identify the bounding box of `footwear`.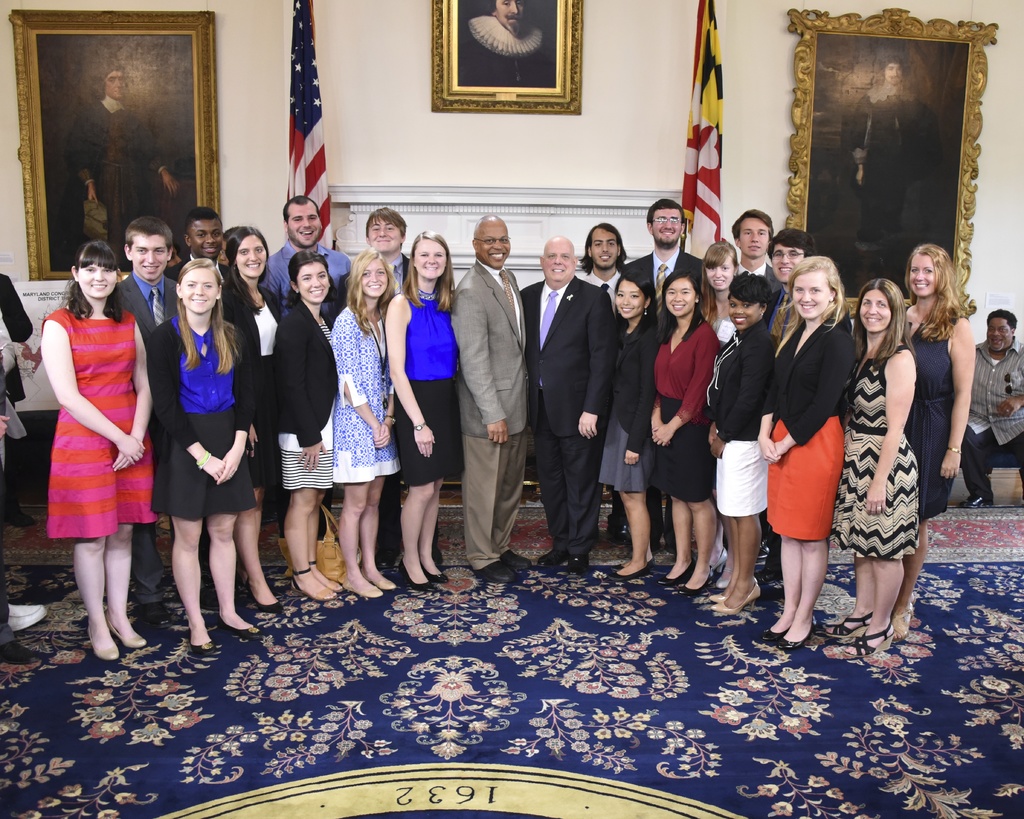
538/542/564/569.
